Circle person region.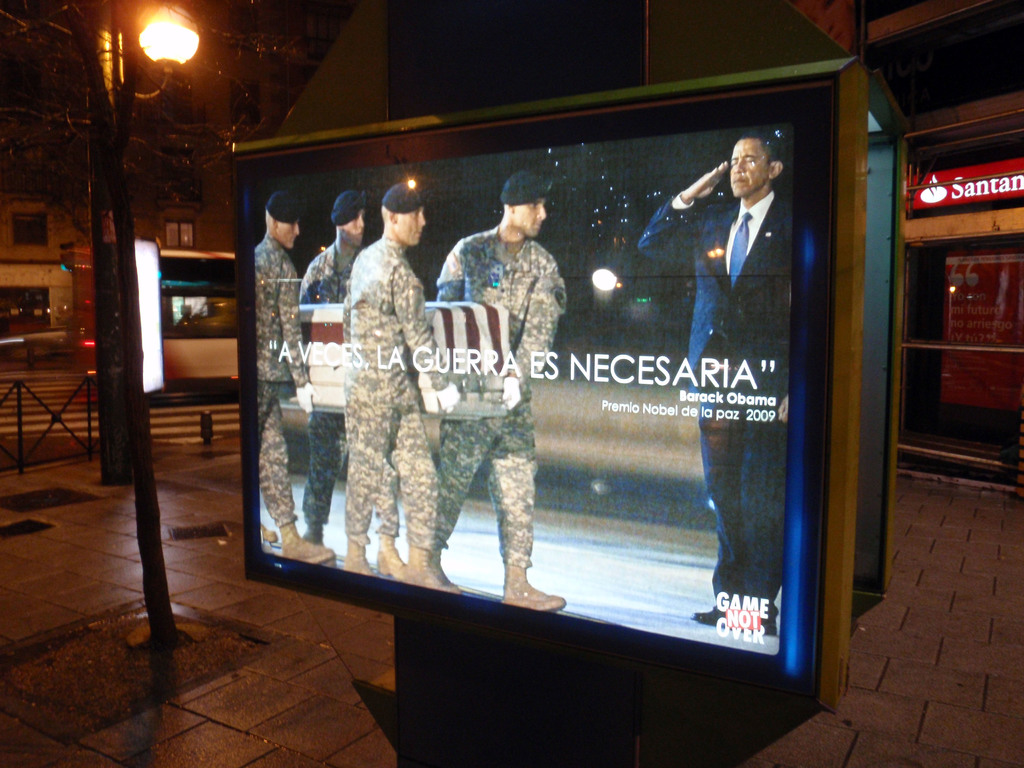
Region: 258, 191, 337, 565.
